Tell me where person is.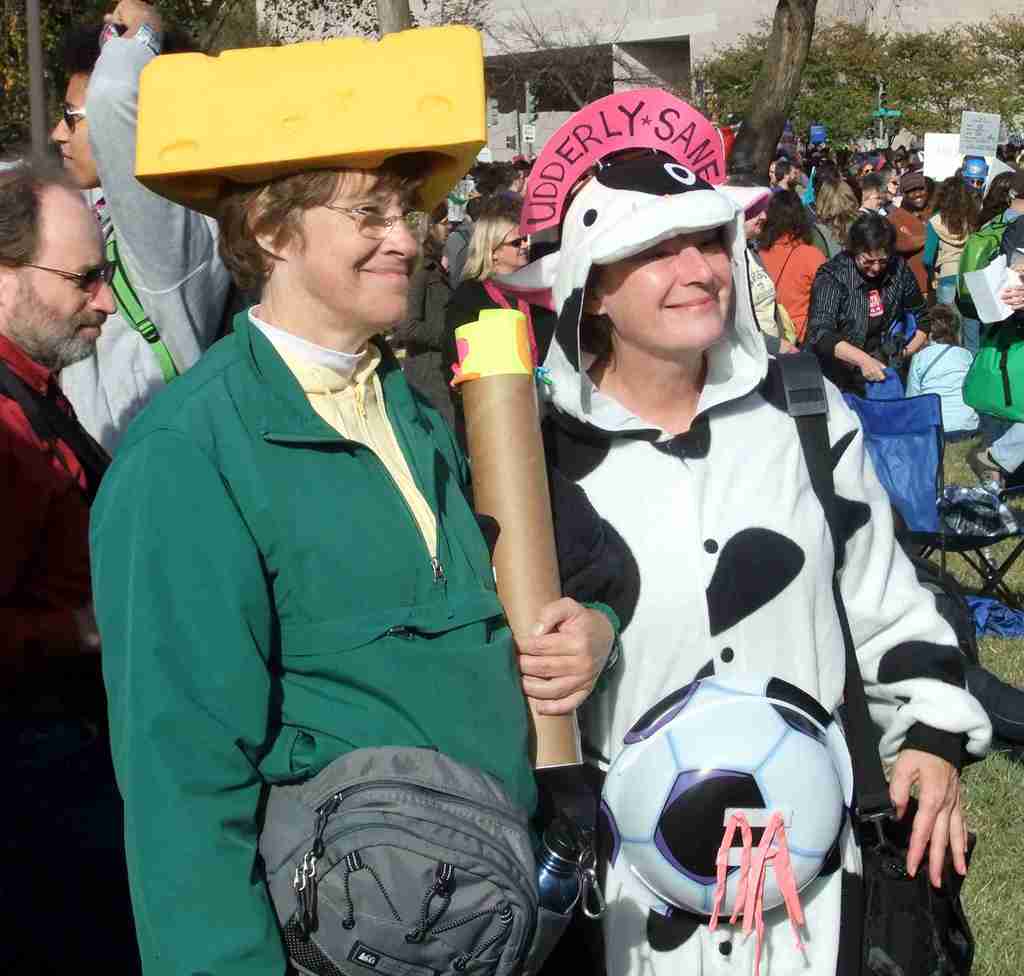
person is at (left=55, top=0, right=235, bottom=465).
